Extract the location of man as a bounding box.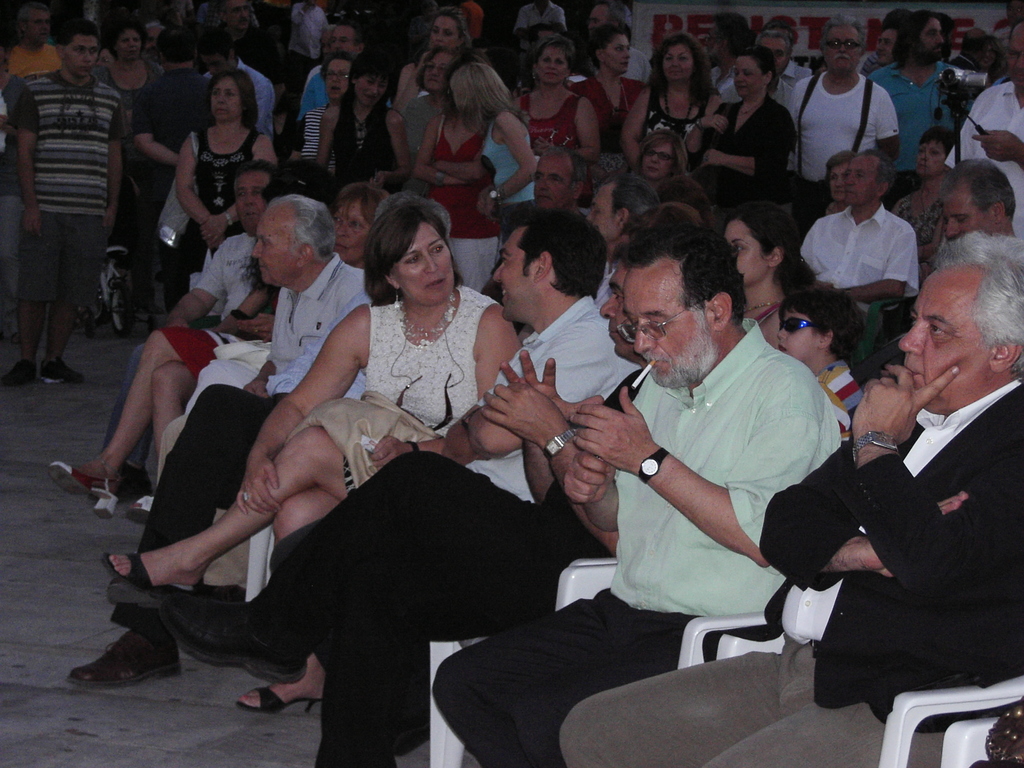
(296, 26, 399, 119).
